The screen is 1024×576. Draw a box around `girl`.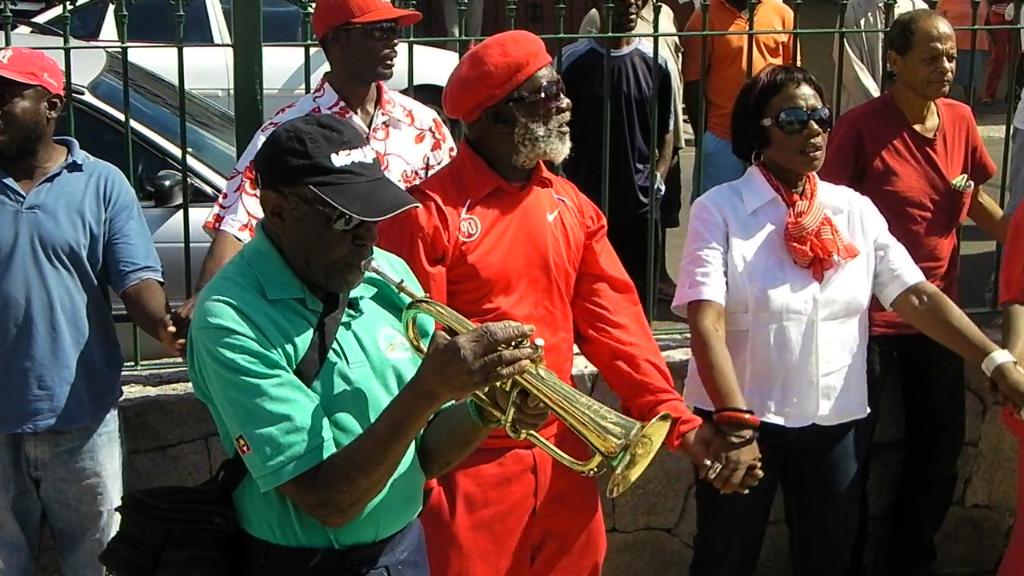
bbox=[668, 59, 1023, 575].
